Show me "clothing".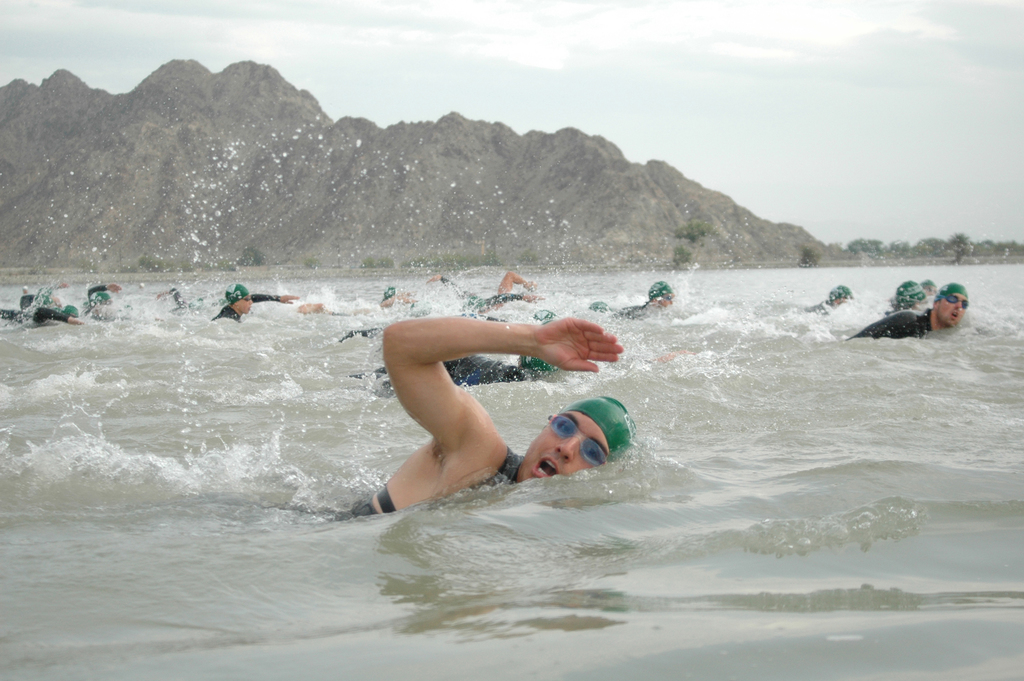
"clothing" is here: <box>329,448,523,521</box>.
